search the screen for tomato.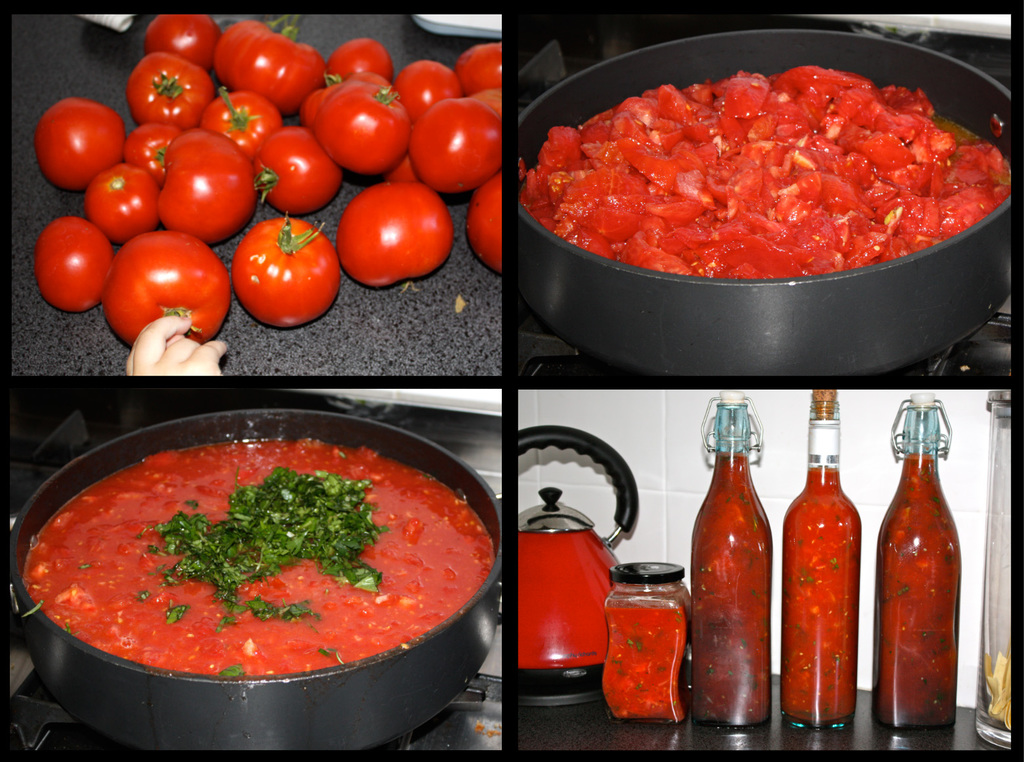
Found at BBox(199, 83, 280, 160).
